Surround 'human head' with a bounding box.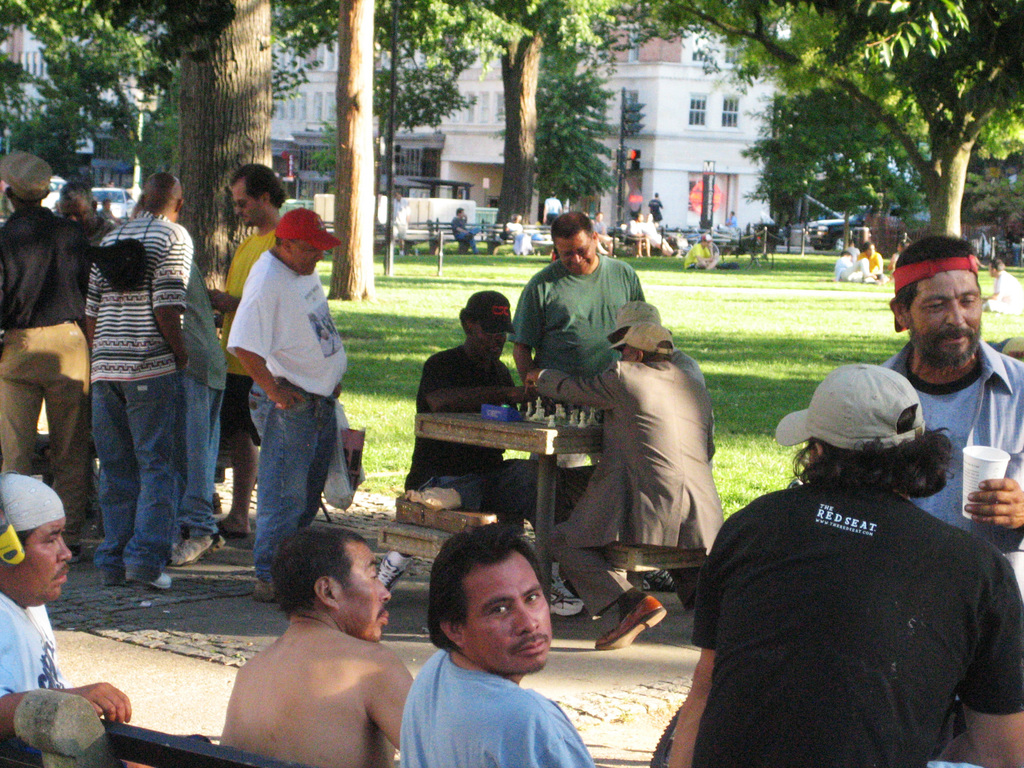
(773,362,958,502).
